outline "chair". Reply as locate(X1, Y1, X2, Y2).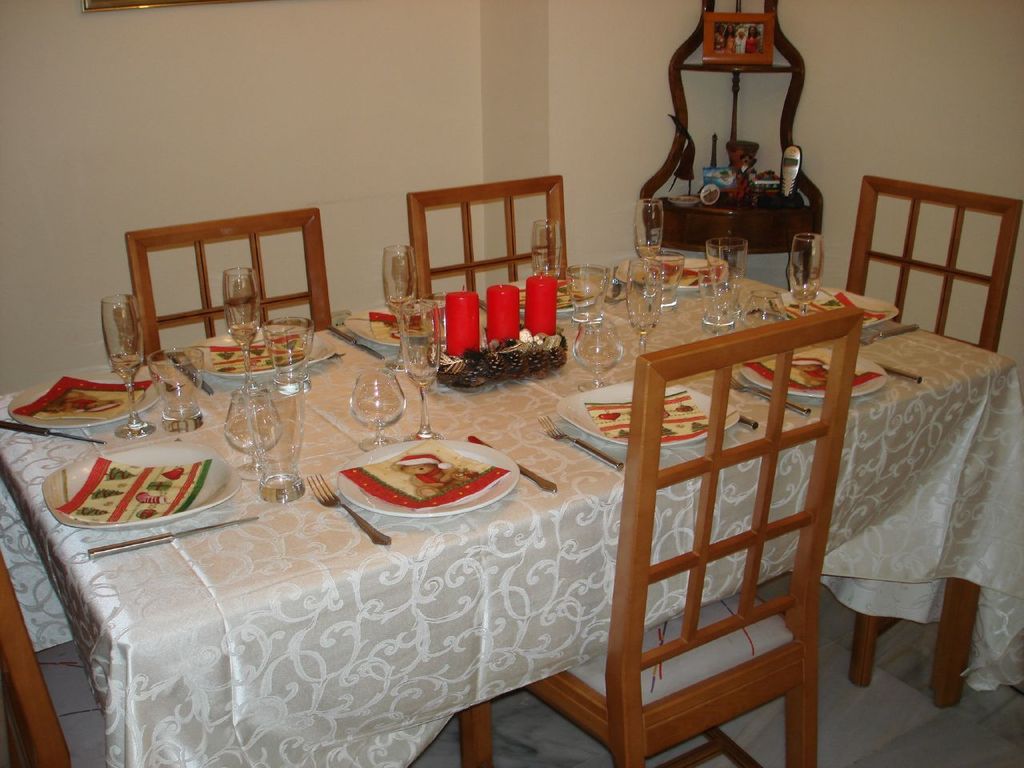
locate(398, 171, 575, 303).
